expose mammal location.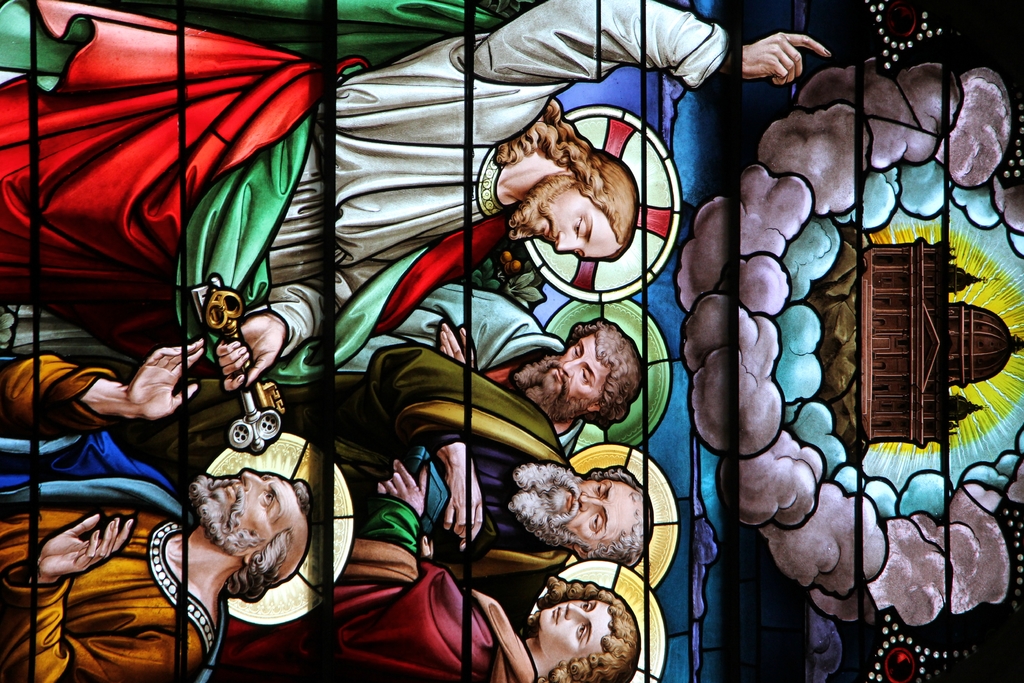
Exposed at <bbox>333, 281, 650, 458</bbox>.
